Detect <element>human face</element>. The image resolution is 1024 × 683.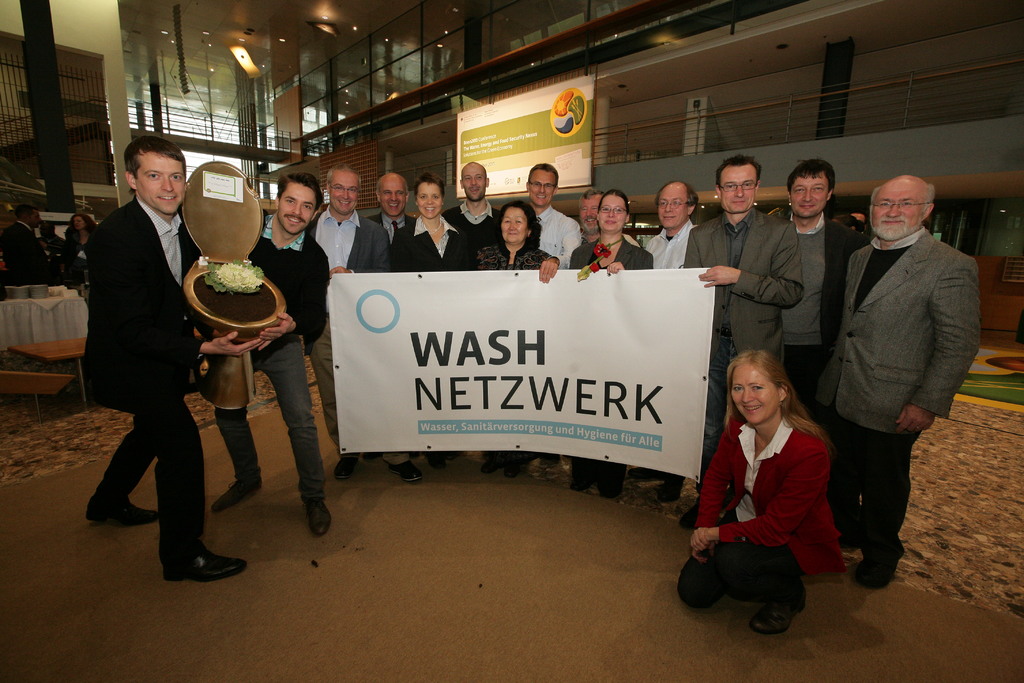
box=[580, 197, 595, 235].
